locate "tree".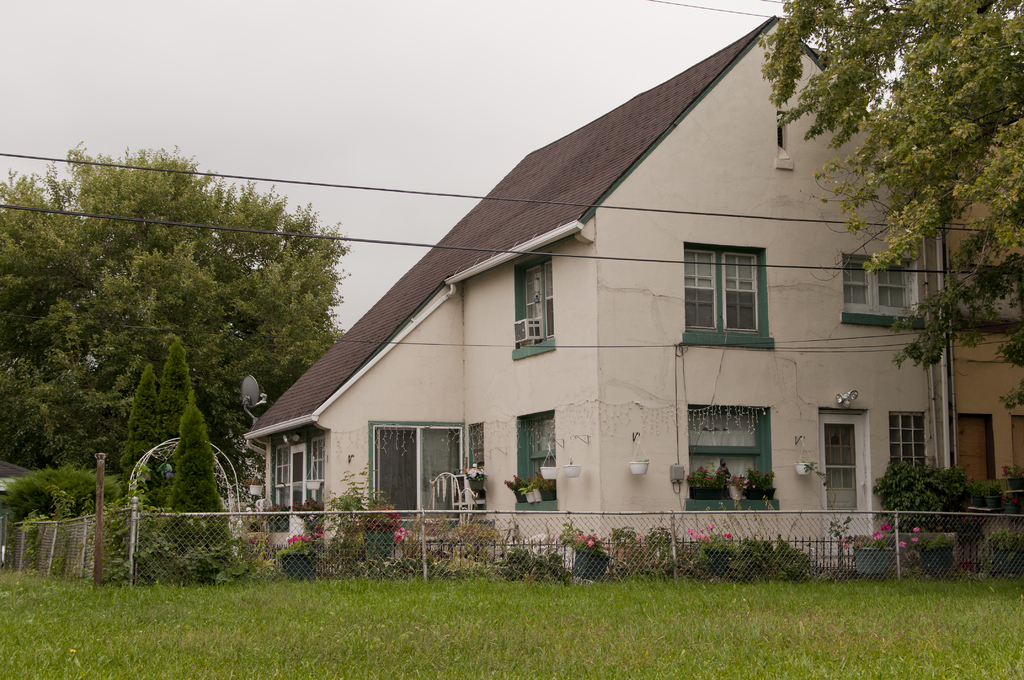
Bounding box: [x1=127, y1=364, x2=164, y2=471].
